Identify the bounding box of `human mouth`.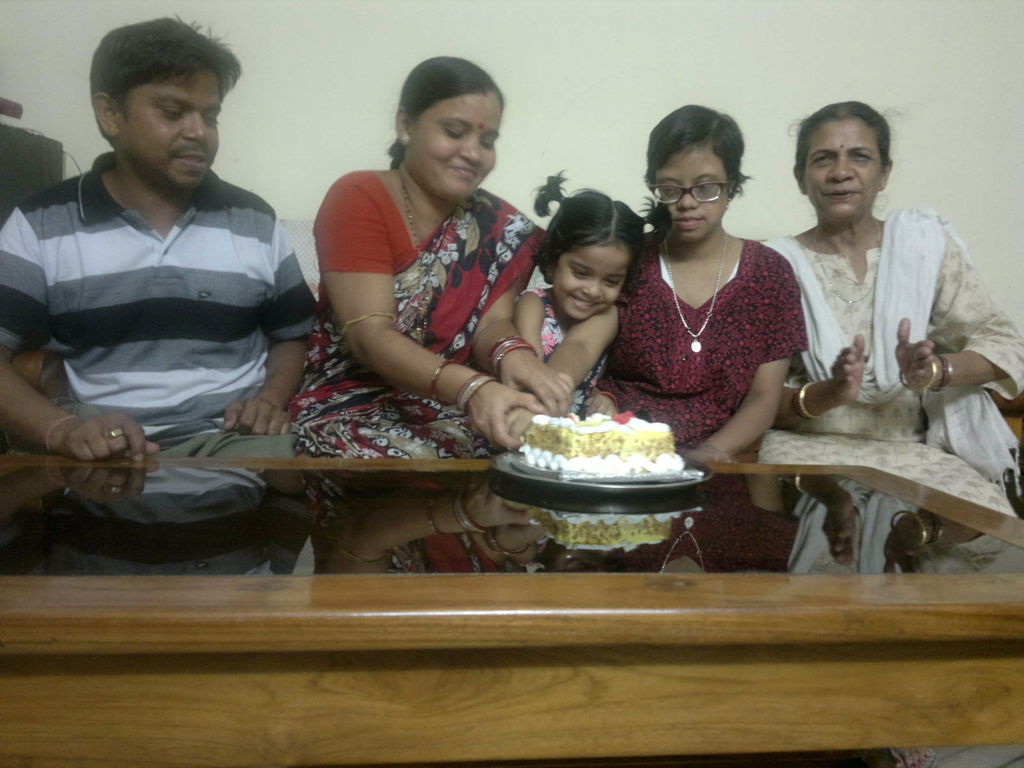
l=448, t=165, r=477, b=181.
